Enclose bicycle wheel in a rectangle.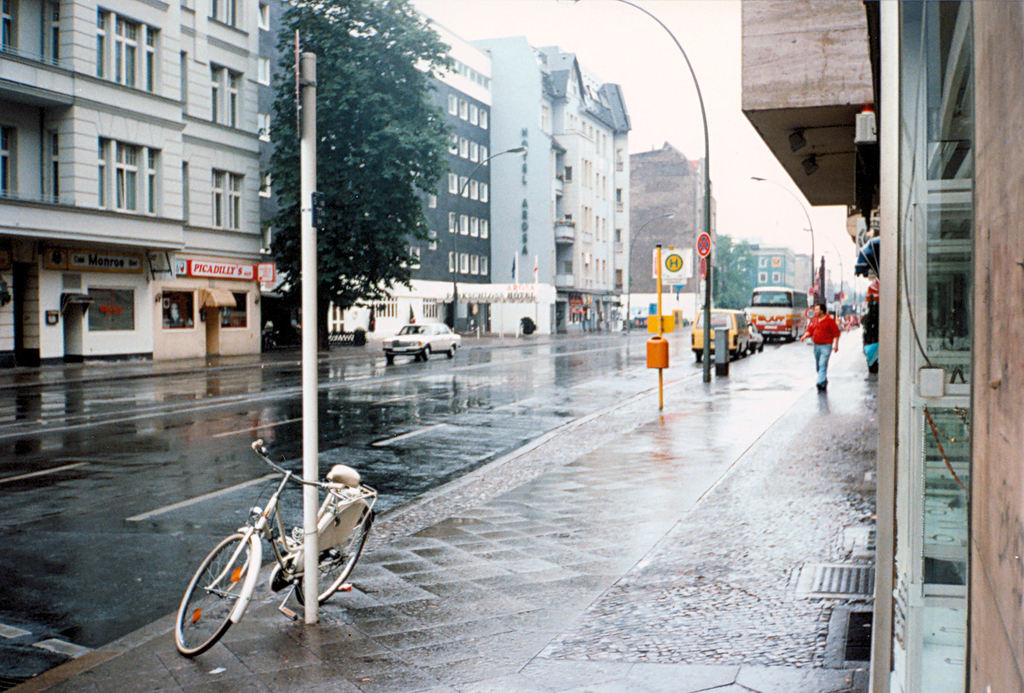
x1=171 y1=527 x2=258 y2=658.
